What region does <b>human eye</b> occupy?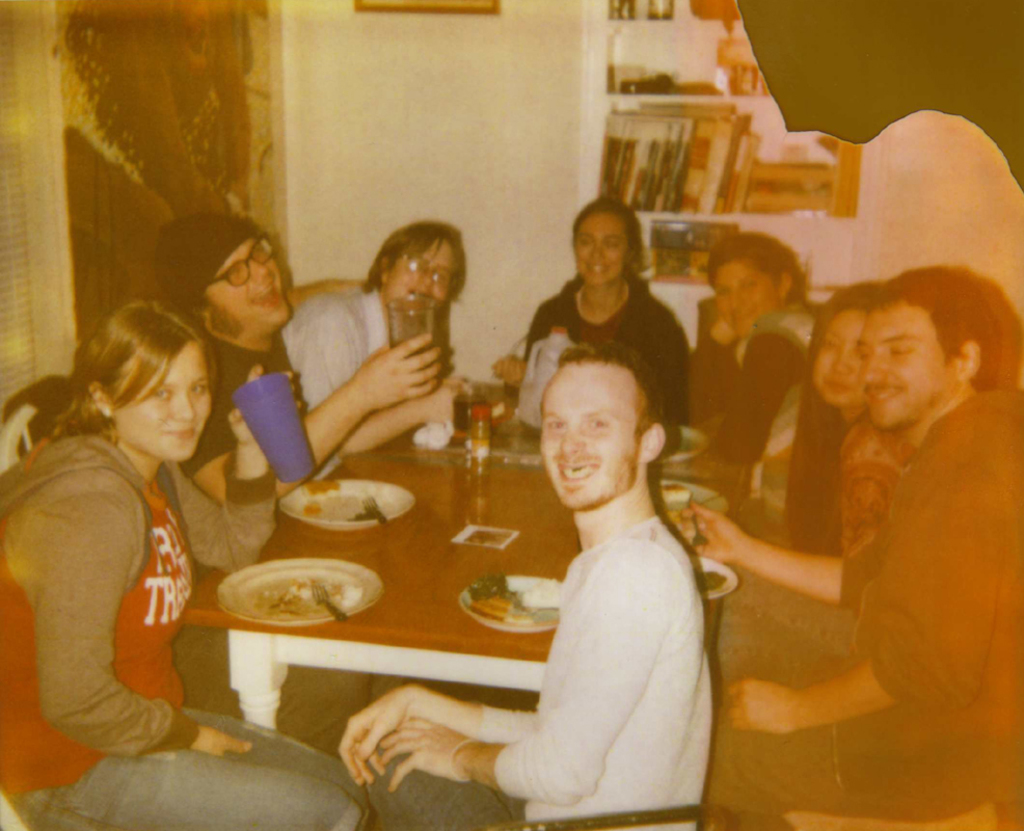
(605,239,621,250).
